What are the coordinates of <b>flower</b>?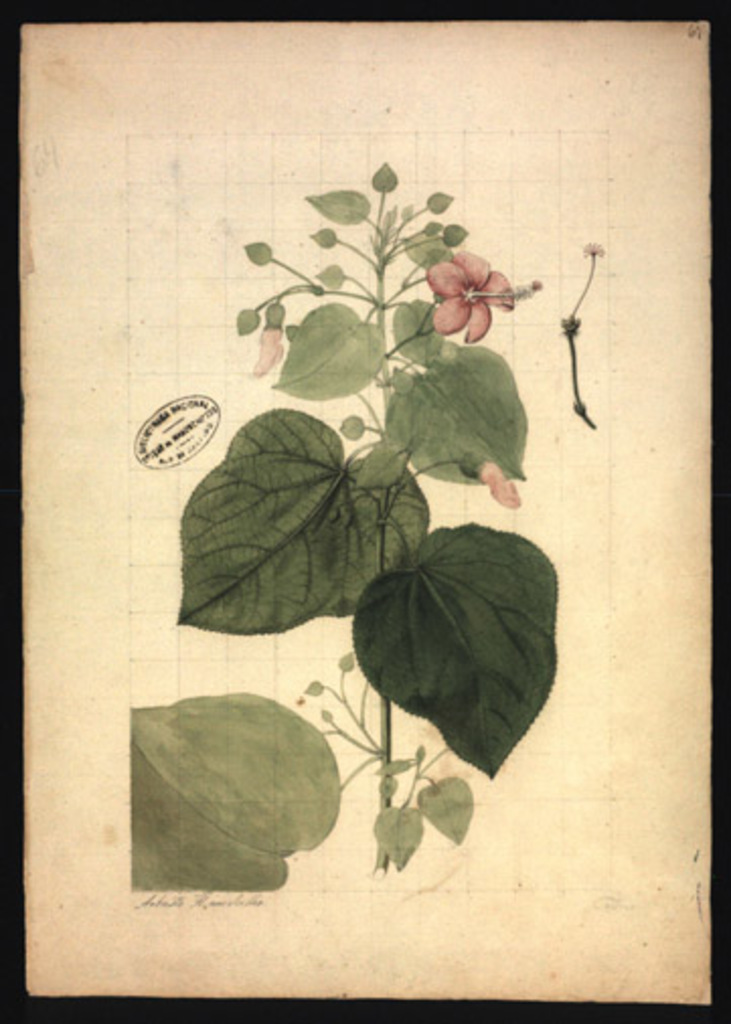
bbox=[435, 243, 529, 326].
